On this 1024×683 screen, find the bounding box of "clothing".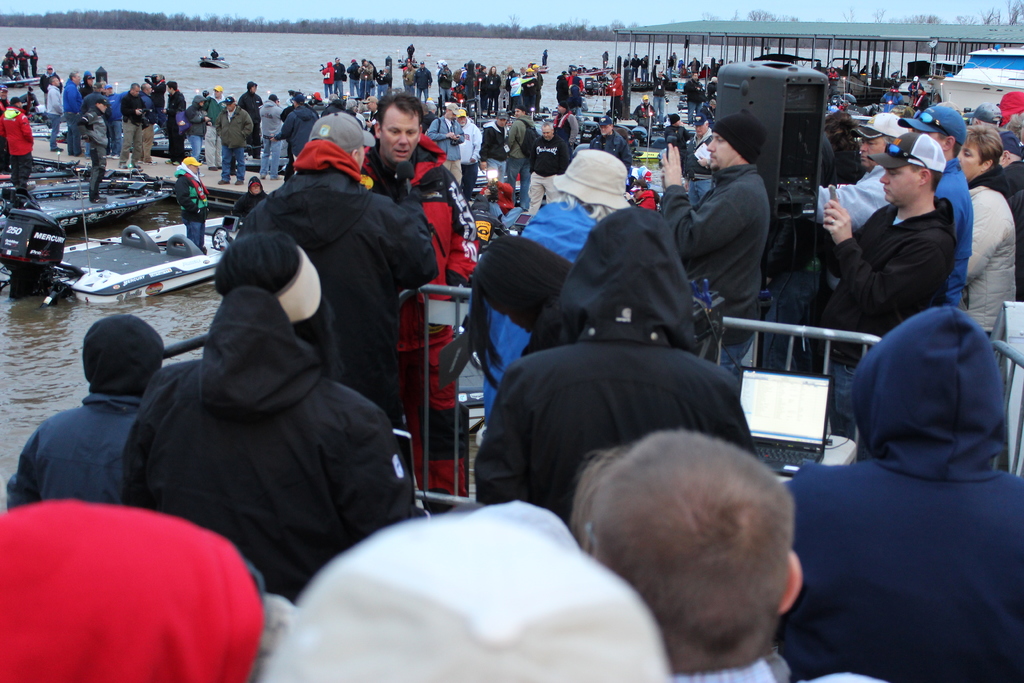
Bounding box: 464/120/479/202.
